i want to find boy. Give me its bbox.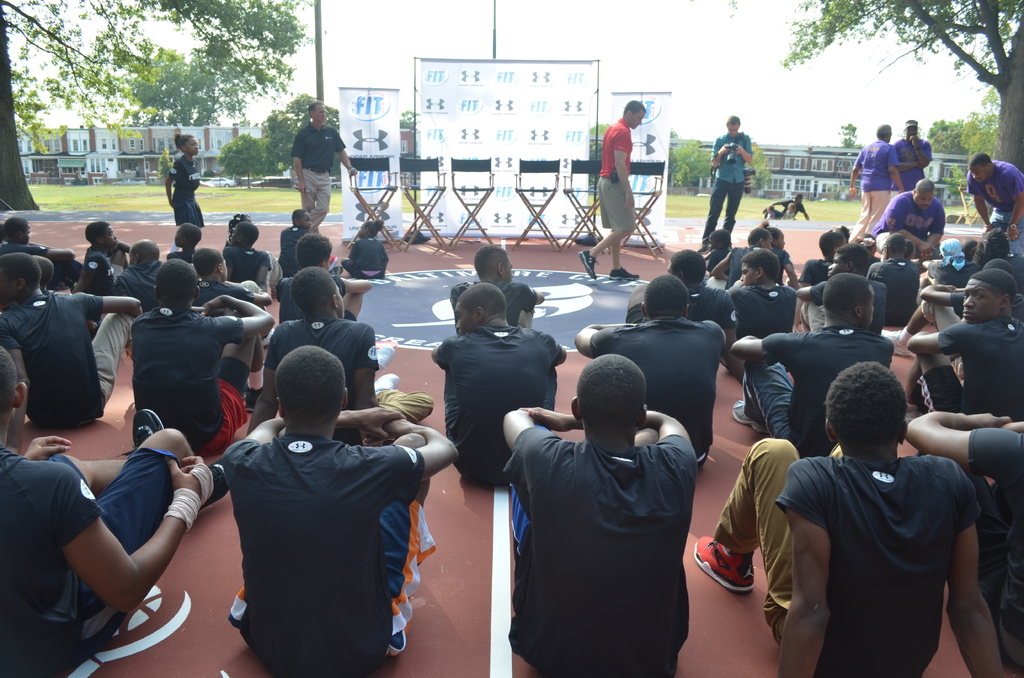
{"x1": 502, "y1": 353, "x2": 697, "y2": 677}.
